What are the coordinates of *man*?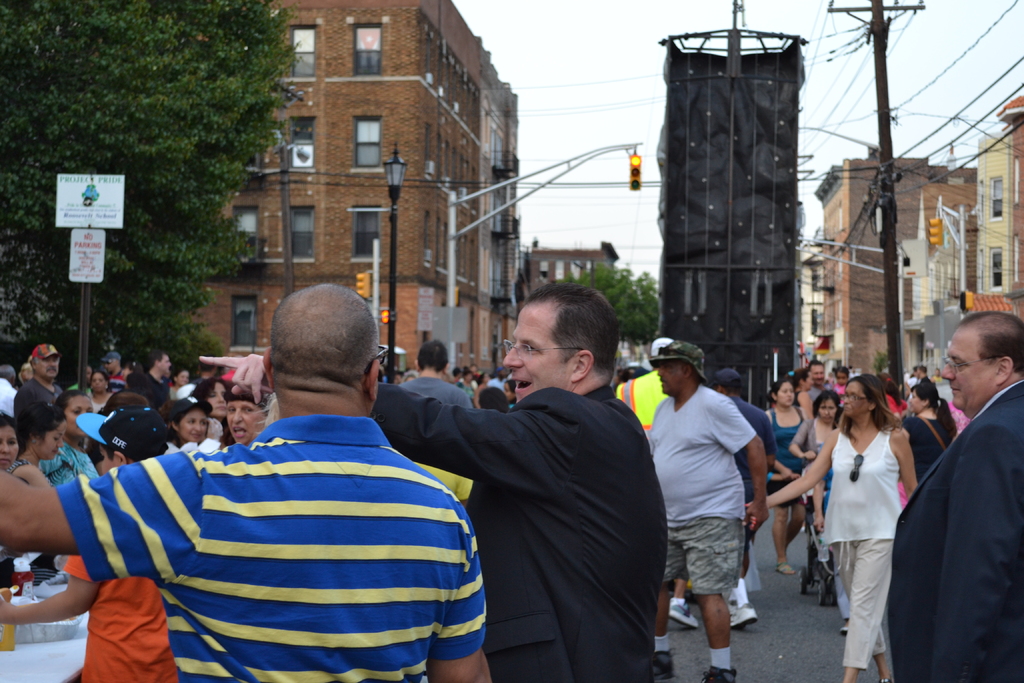
805,358,829,399.
